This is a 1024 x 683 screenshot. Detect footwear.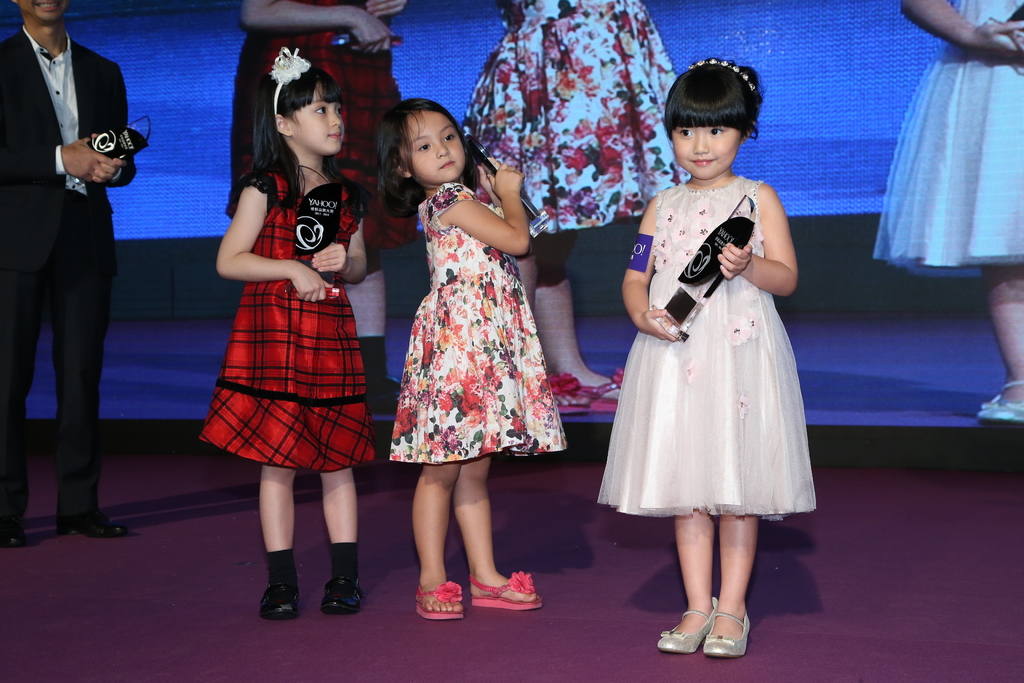
pyautogui.locateOnScreen(0, 512, 32, 551).
